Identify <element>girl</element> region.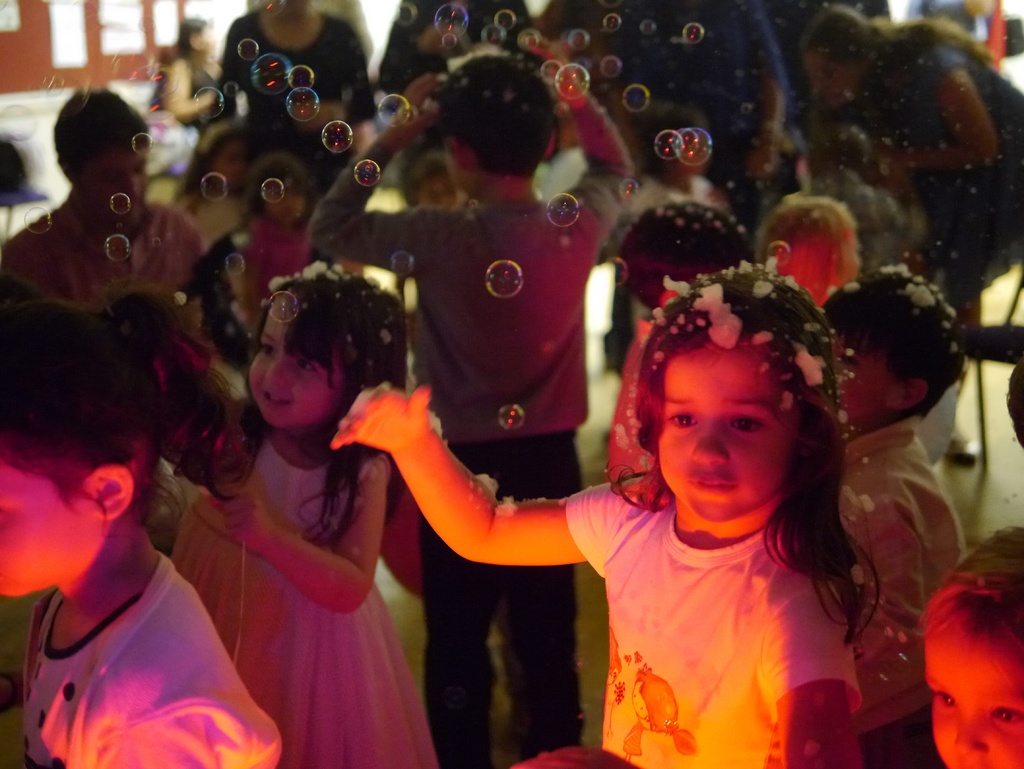
Region: (0,289,281,768).
